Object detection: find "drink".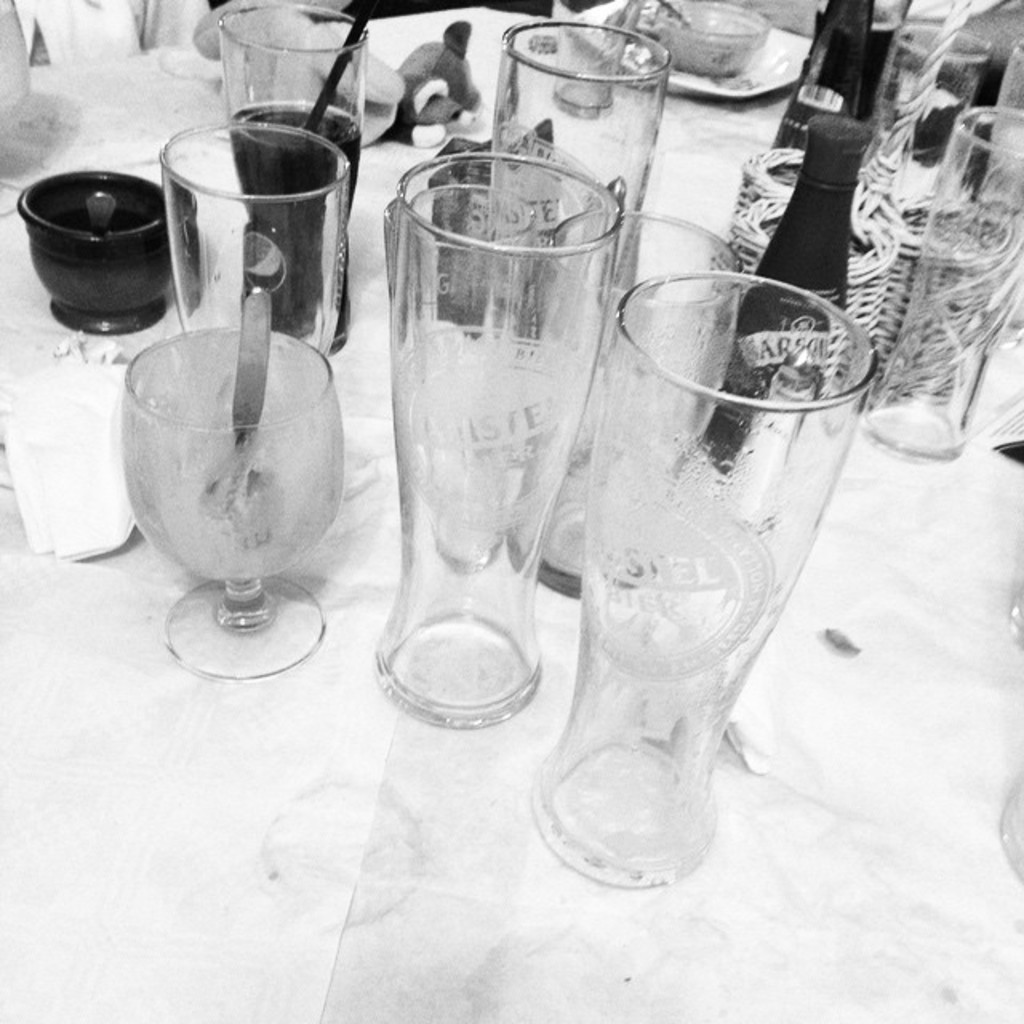
362/120/597/770.
